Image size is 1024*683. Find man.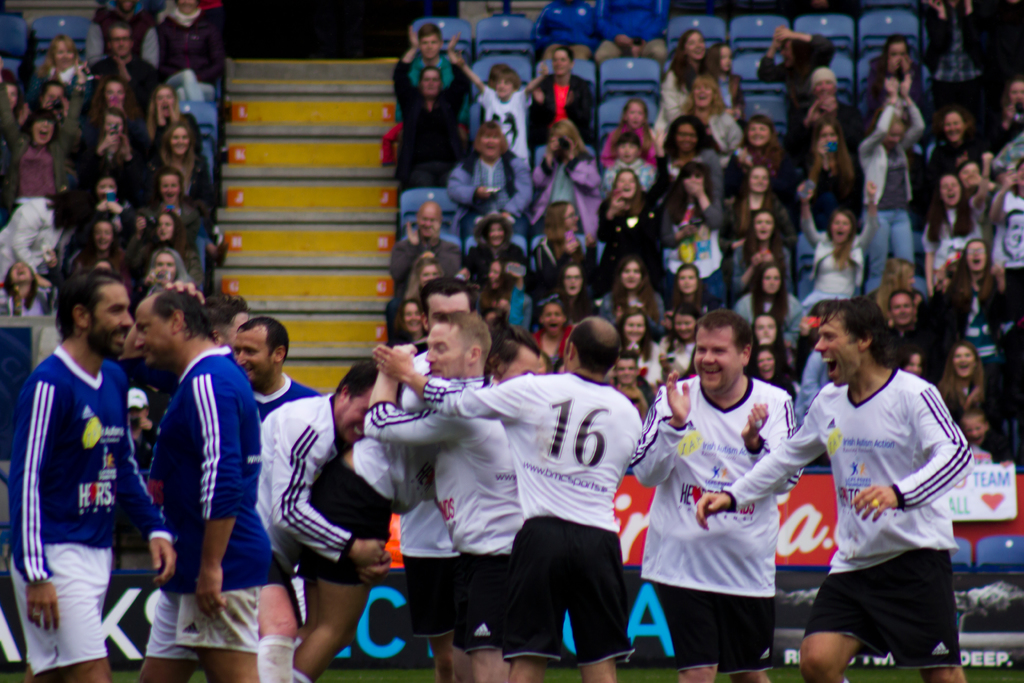
<box>299,276,472,678</box>.
